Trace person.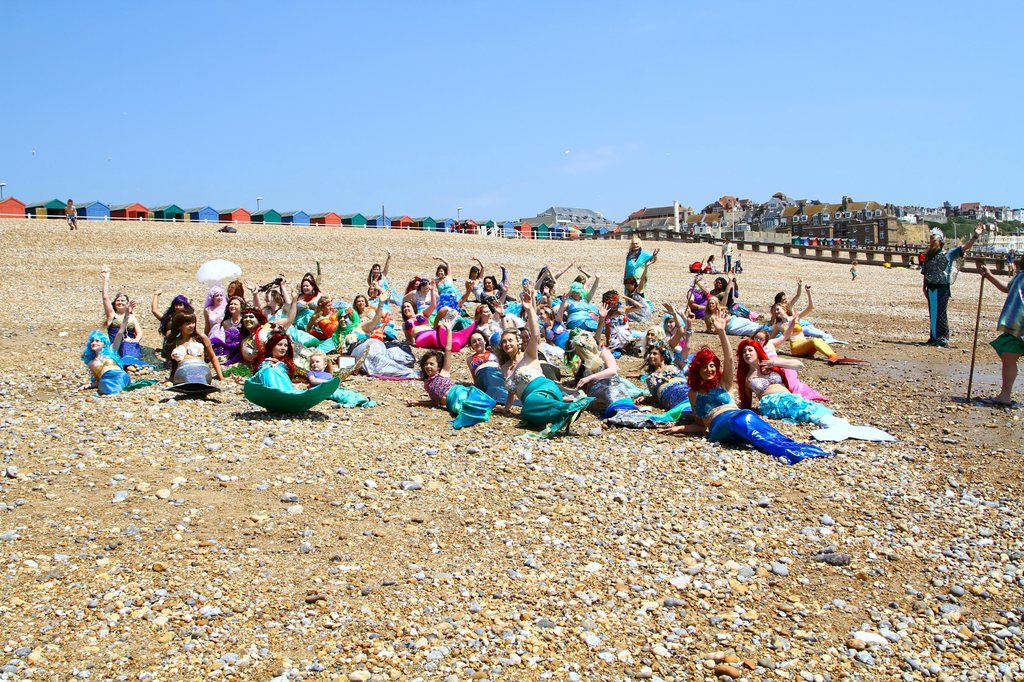
Traced to <bbox>701, 274, 782, 334</bbox>.
